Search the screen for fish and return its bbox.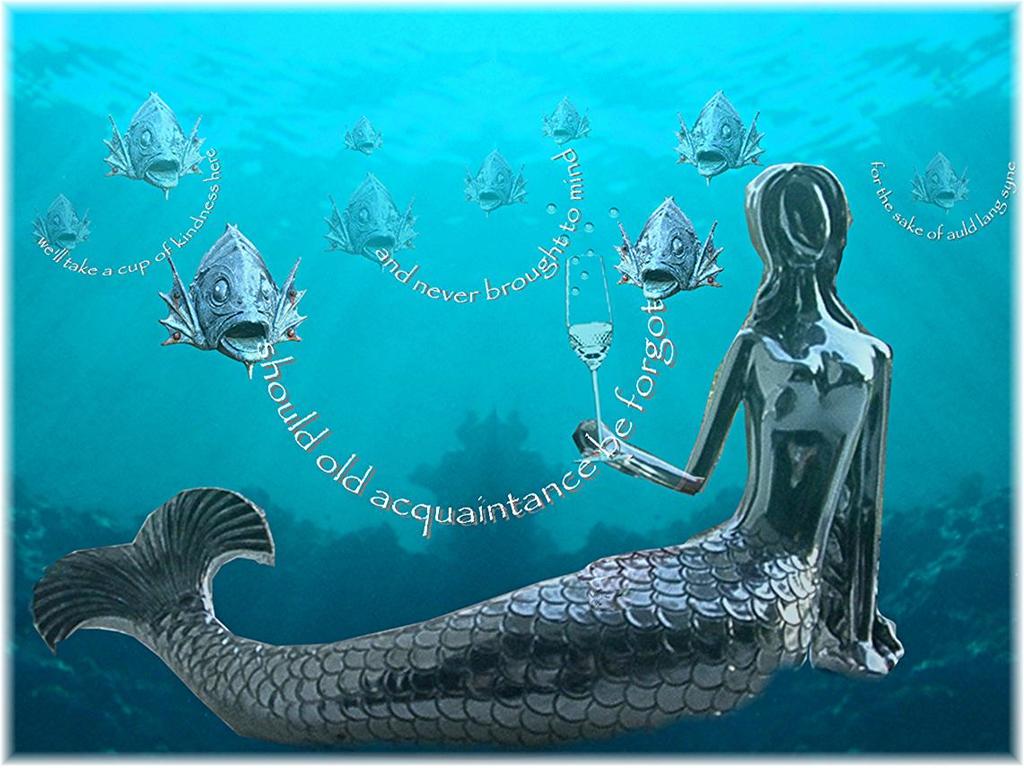
Found: bbox=[615, 194, 724, 303].
